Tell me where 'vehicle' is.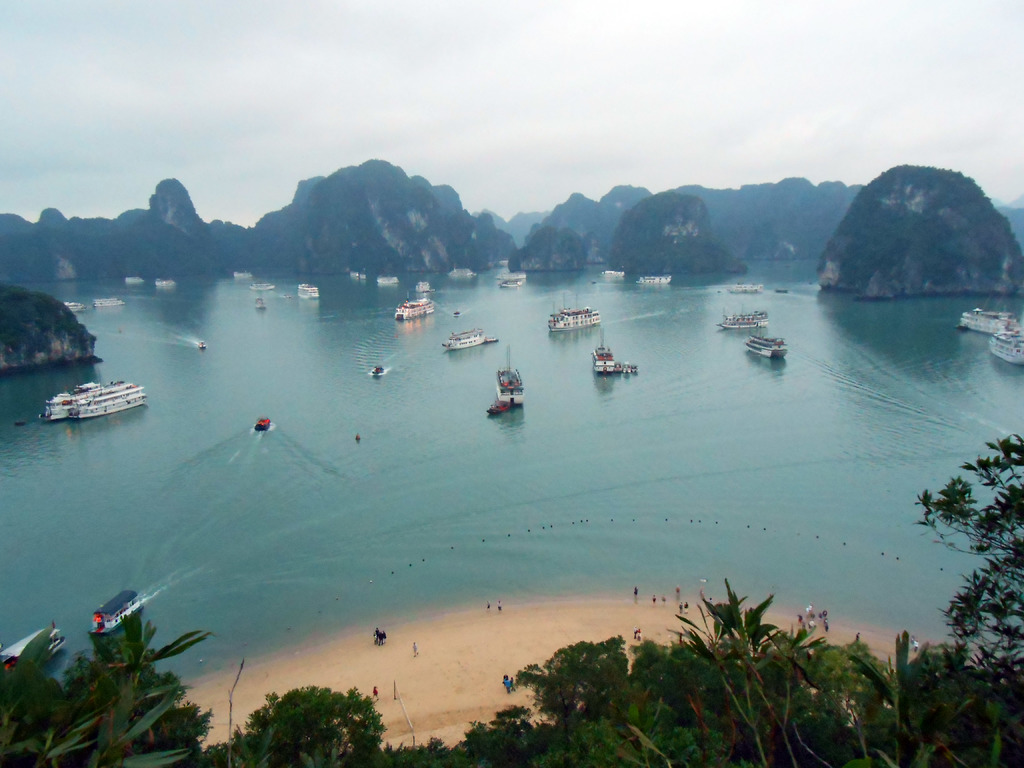
'vehicle' is at rect(197, 340, 205, 351).
